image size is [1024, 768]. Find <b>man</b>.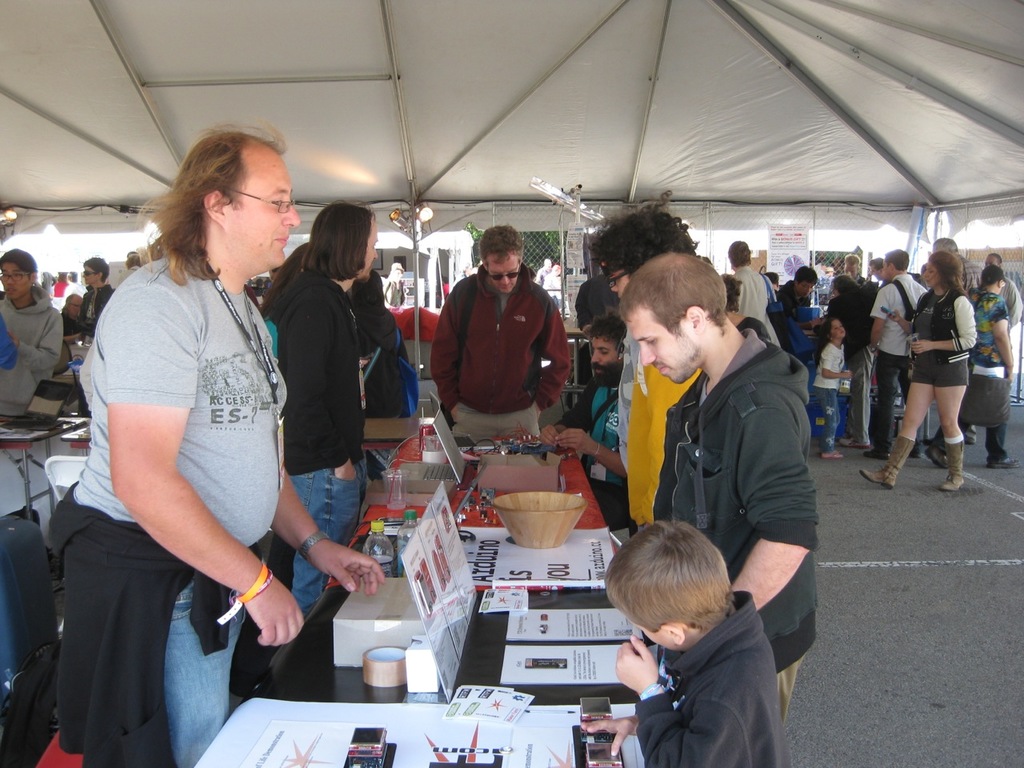
[left=980, top=250, right=1022, bottom=426].
